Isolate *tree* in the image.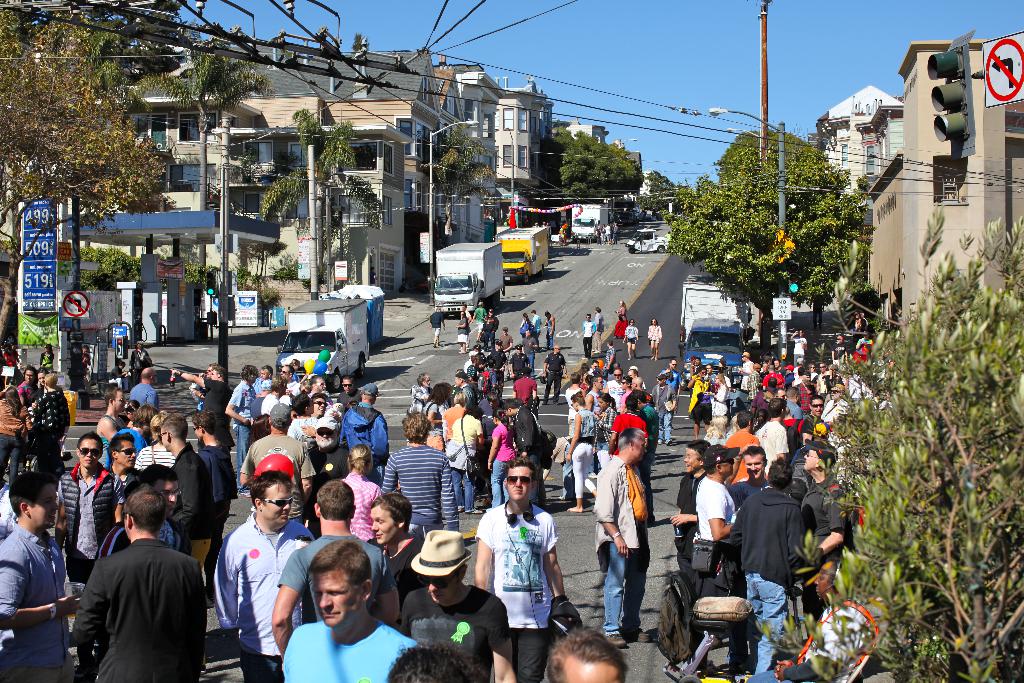
Isolated region: left=420, top=122, right=500, bottom=248.
